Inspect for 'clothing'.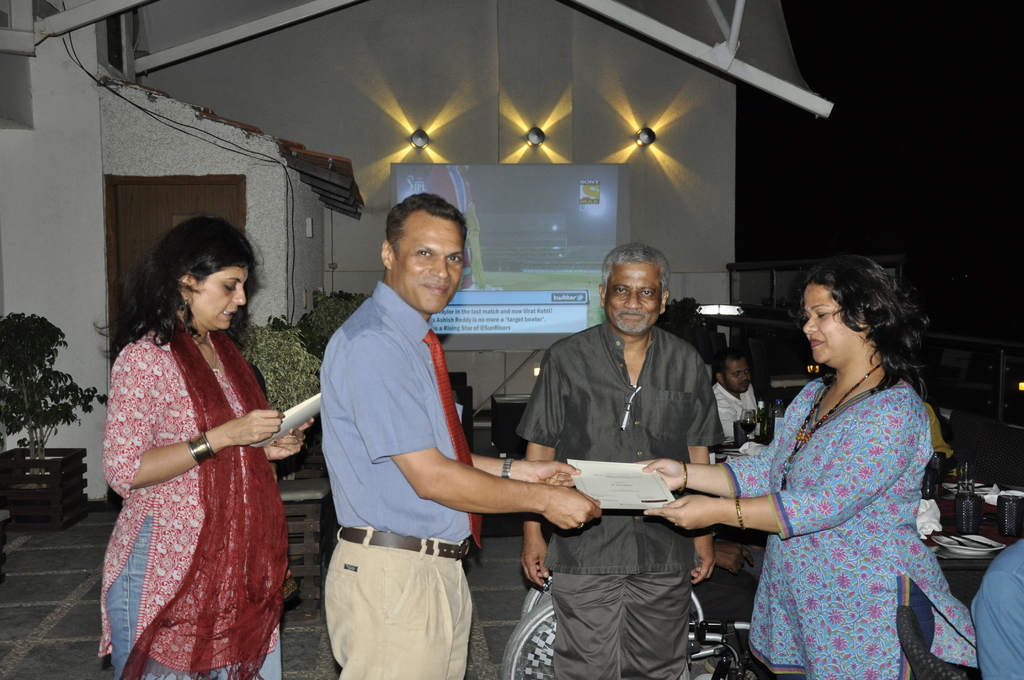
Inspection: bbox=(315, 287, 486, 547).
